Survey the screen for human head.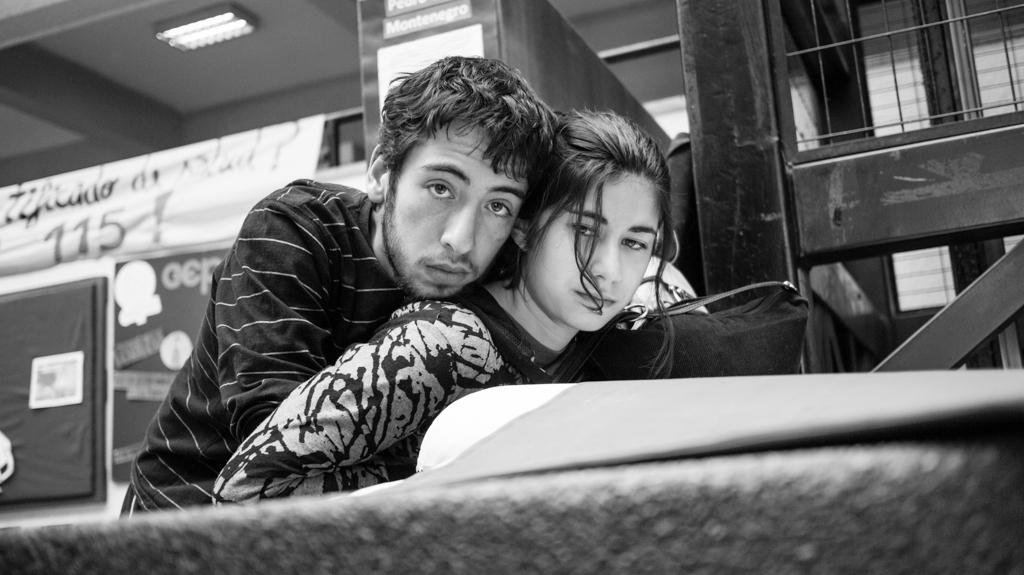
Survey found: <region>517, 115, 677, 303</region>.
